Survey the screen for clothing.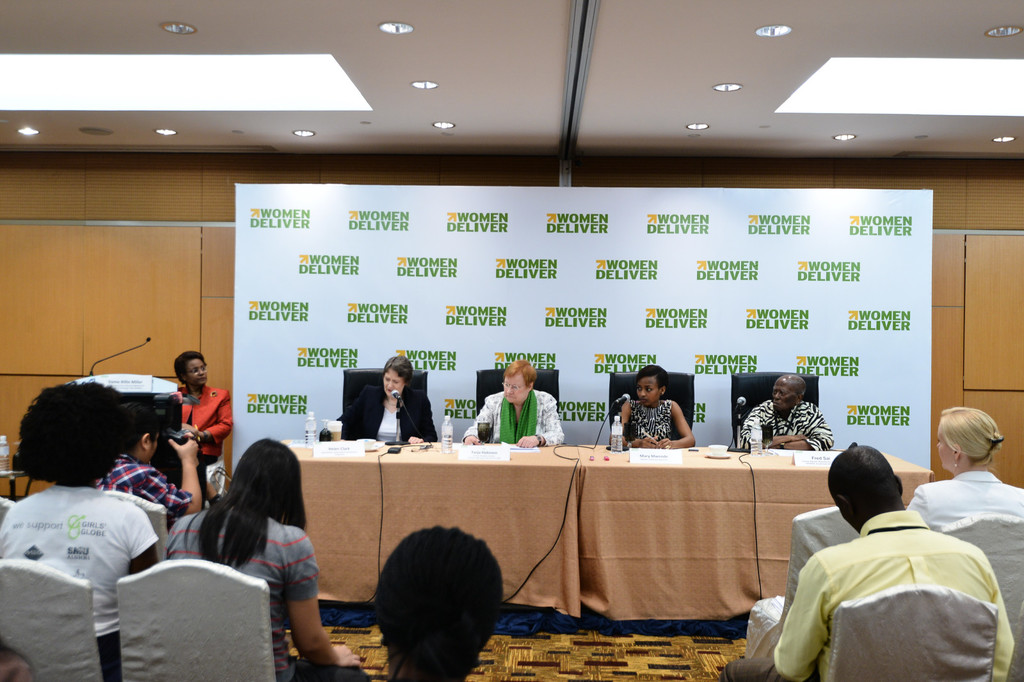
Survey found: pyautogui.locateOnScreen(163, 503, 370, 678).
